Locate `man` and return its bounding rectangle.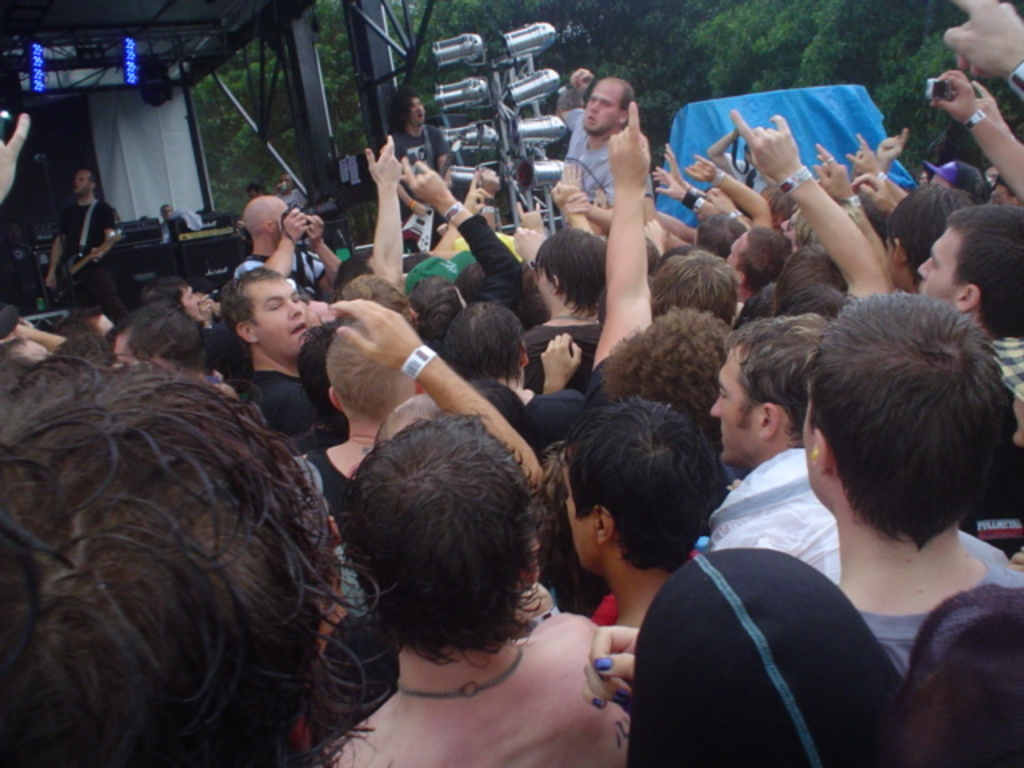
region(226, 277, 334, 435).
